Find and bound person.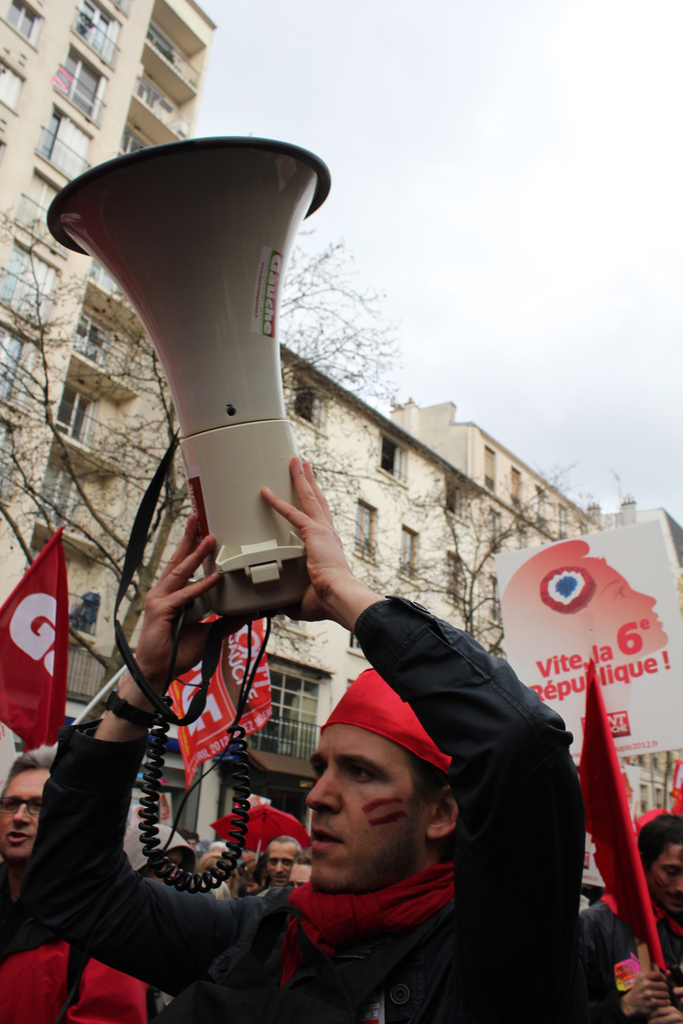
Bound: box(12, 456, 585, 1016).
